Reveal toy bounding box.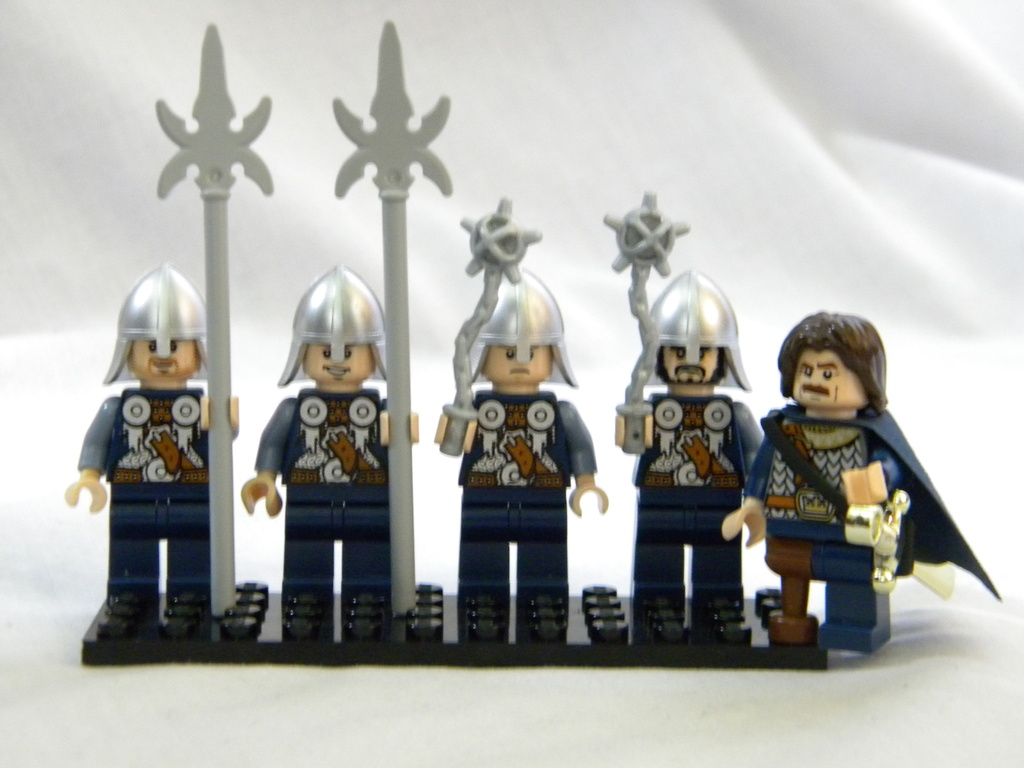
Revealed: 330, 23, 451, 612.
